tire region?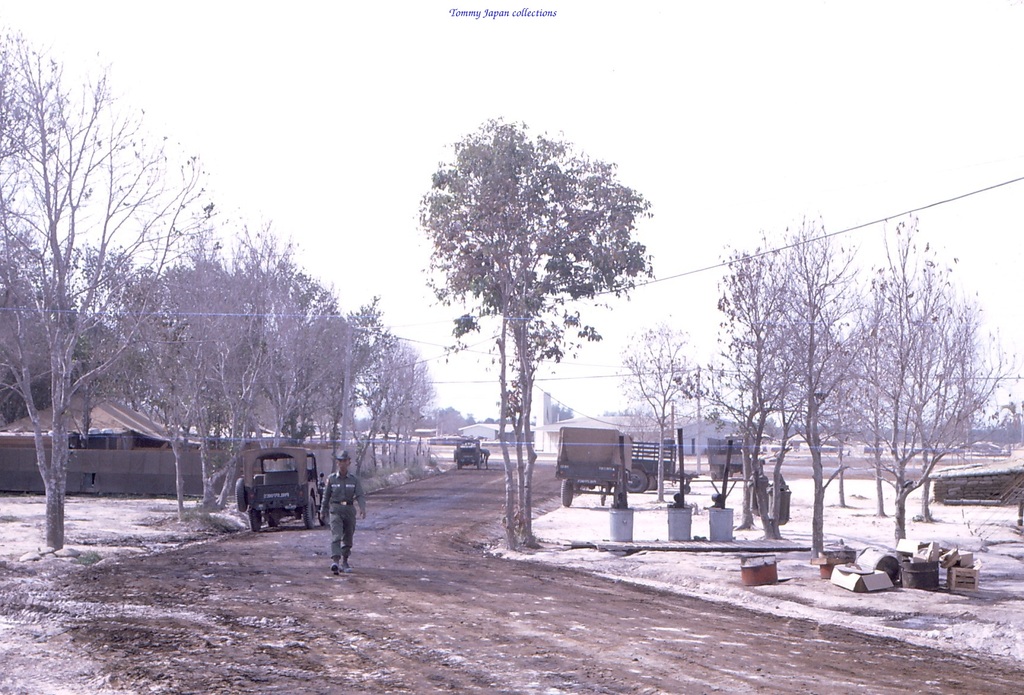
box=[476, 458, 482, 468]
